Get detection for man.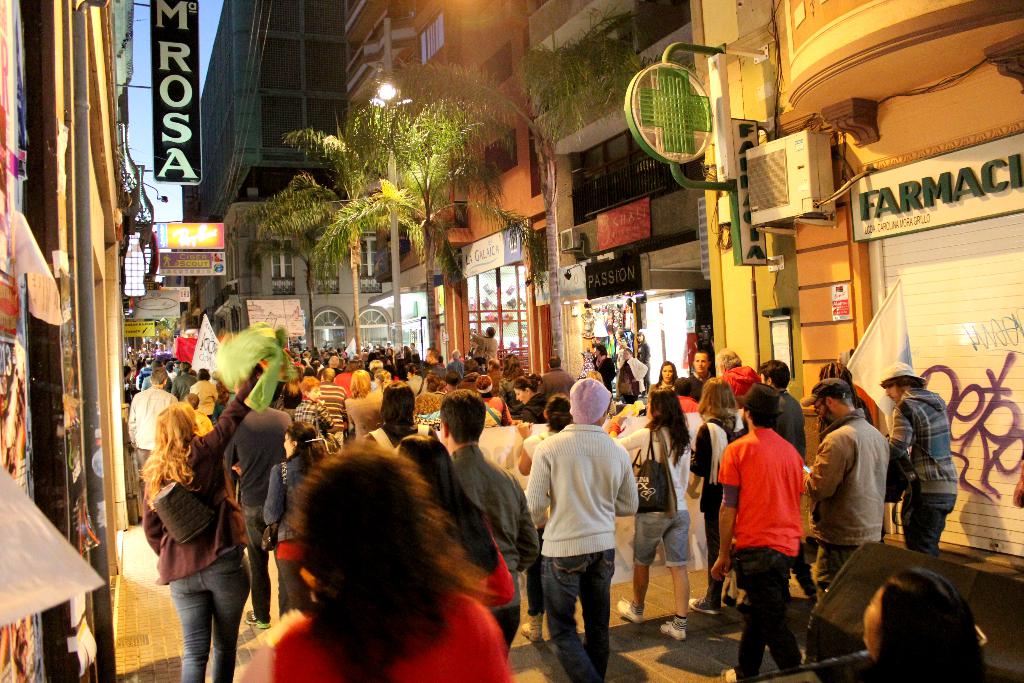
Detection: [549,351,577,412].
